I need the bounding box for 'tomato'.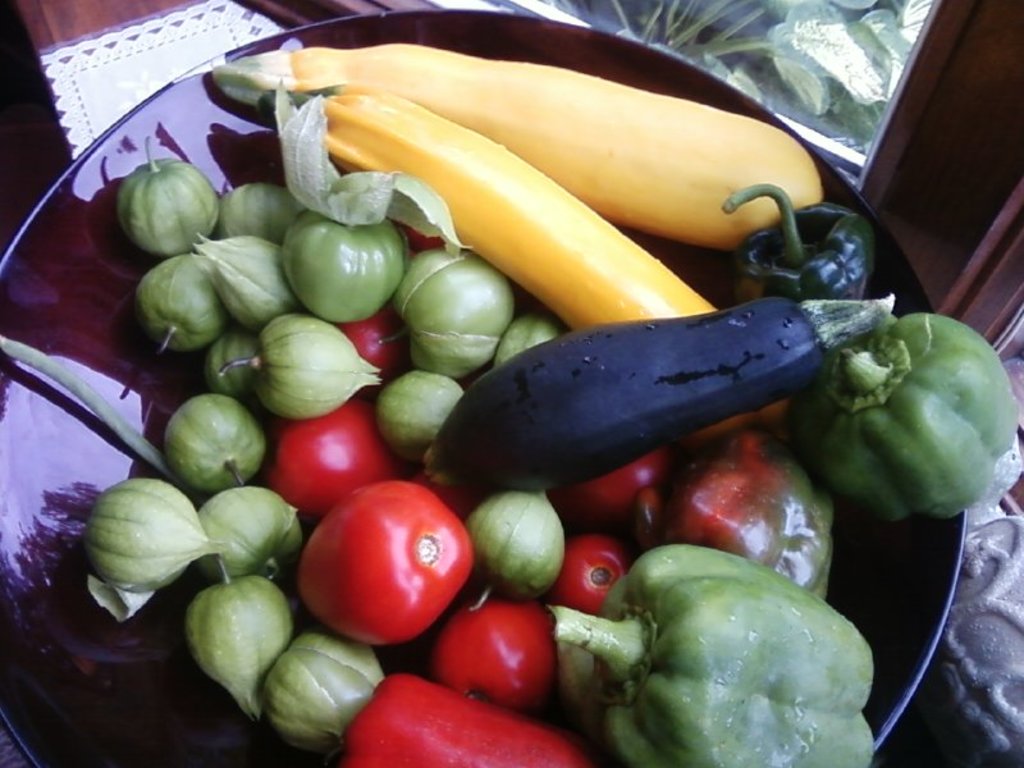
Here it is: 558:527:628:618.
